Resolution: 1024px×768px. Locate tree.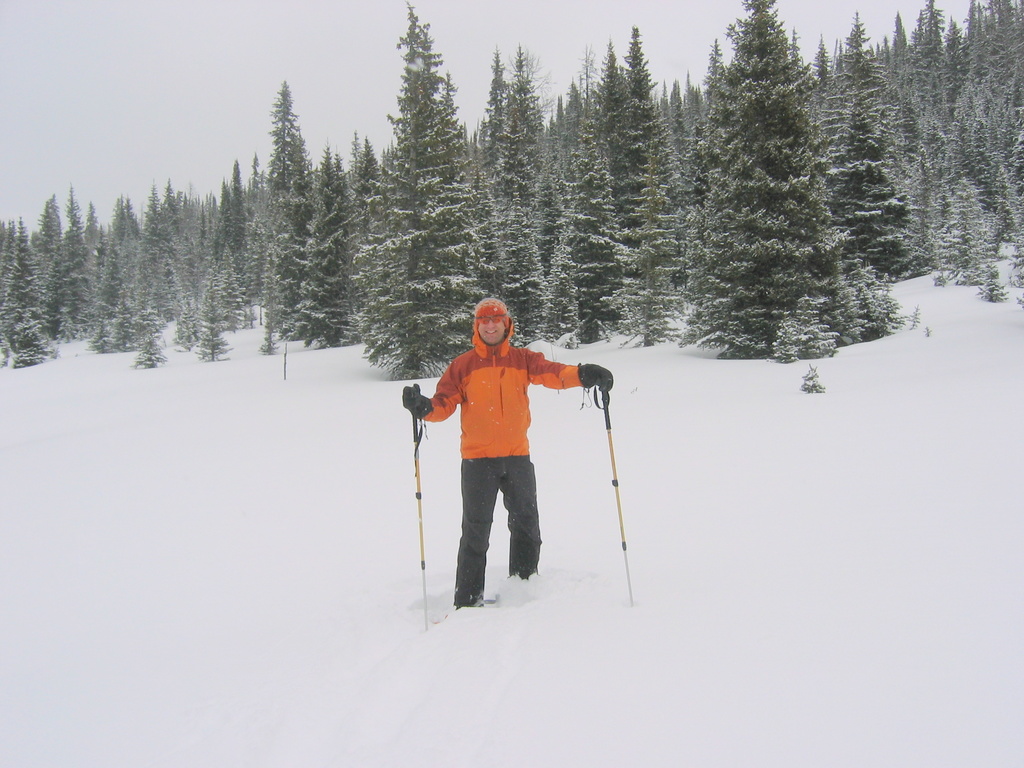
{"x1": 536, "y1": 125, "x2": 612, "y2": 348}.
